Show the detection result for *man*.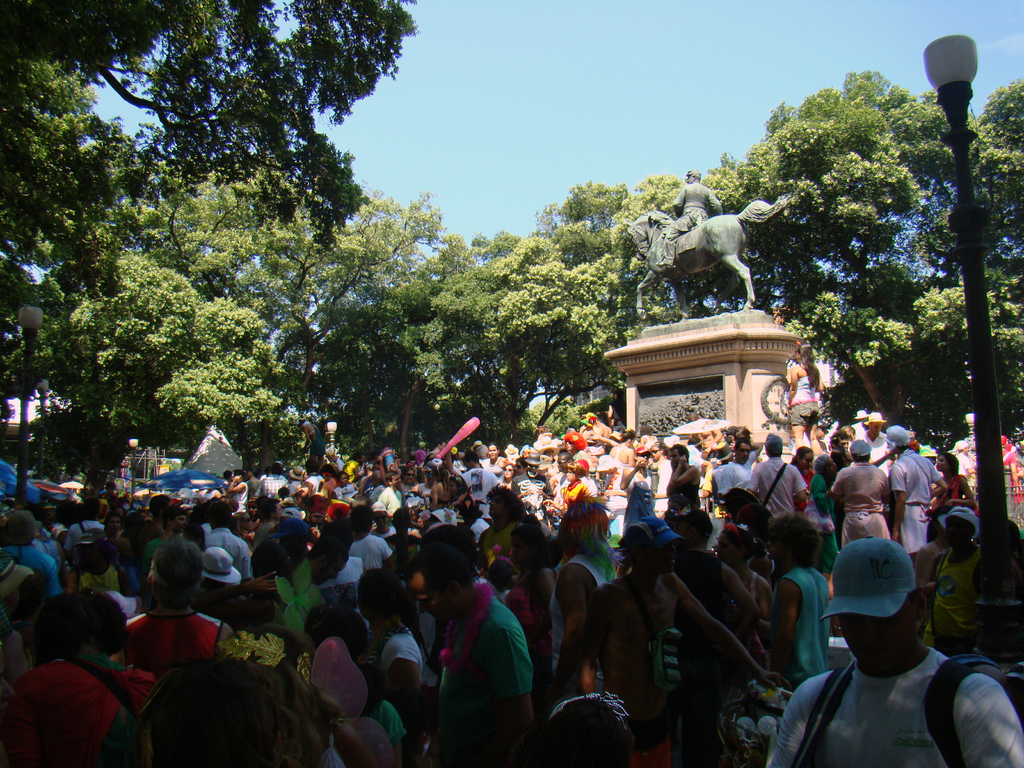
{"left": 655, "top": 170, "right": 723, "bottom": 267}.
